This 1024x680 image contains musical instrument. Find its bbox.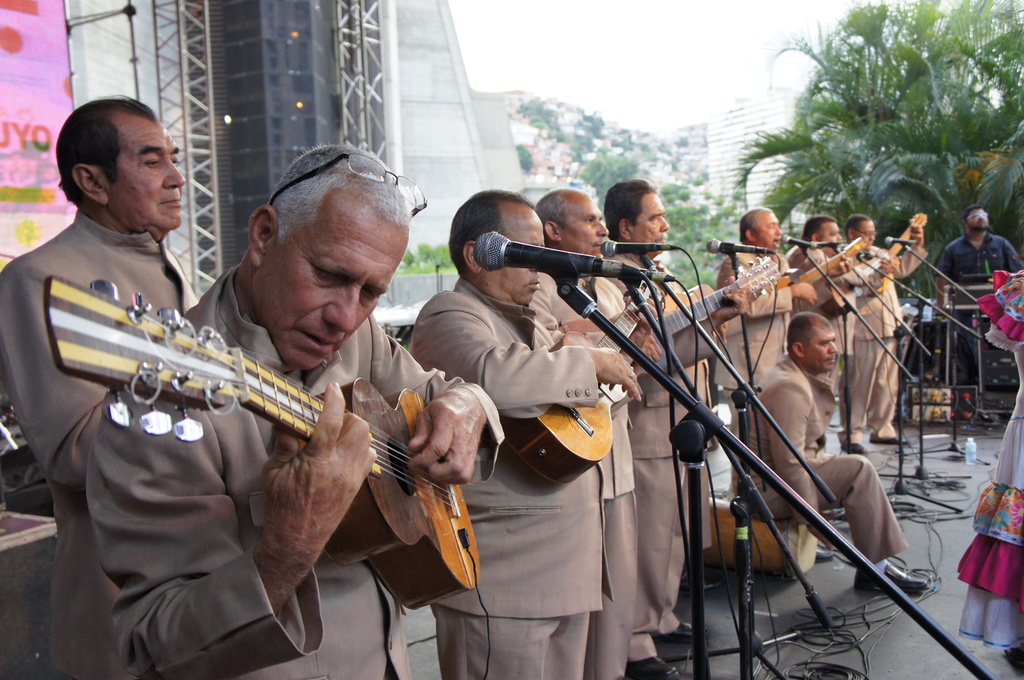
734,243,868,302.
